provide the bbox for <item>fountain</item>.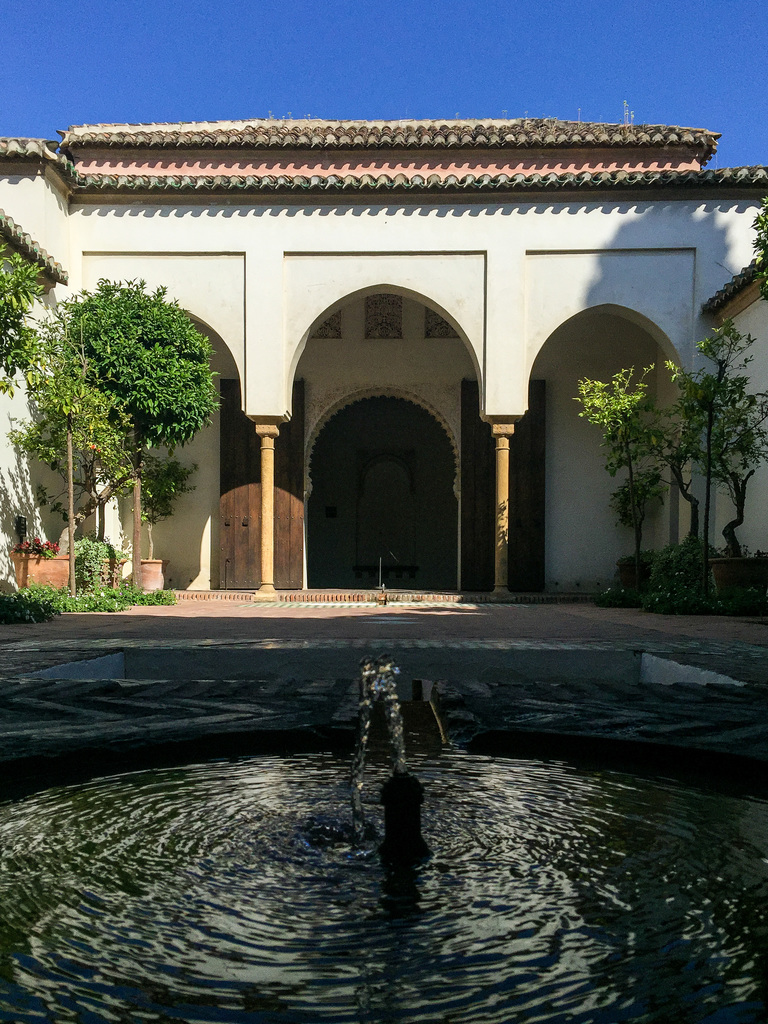
<bbox>4, 649, 764, 1023</bbox>.
